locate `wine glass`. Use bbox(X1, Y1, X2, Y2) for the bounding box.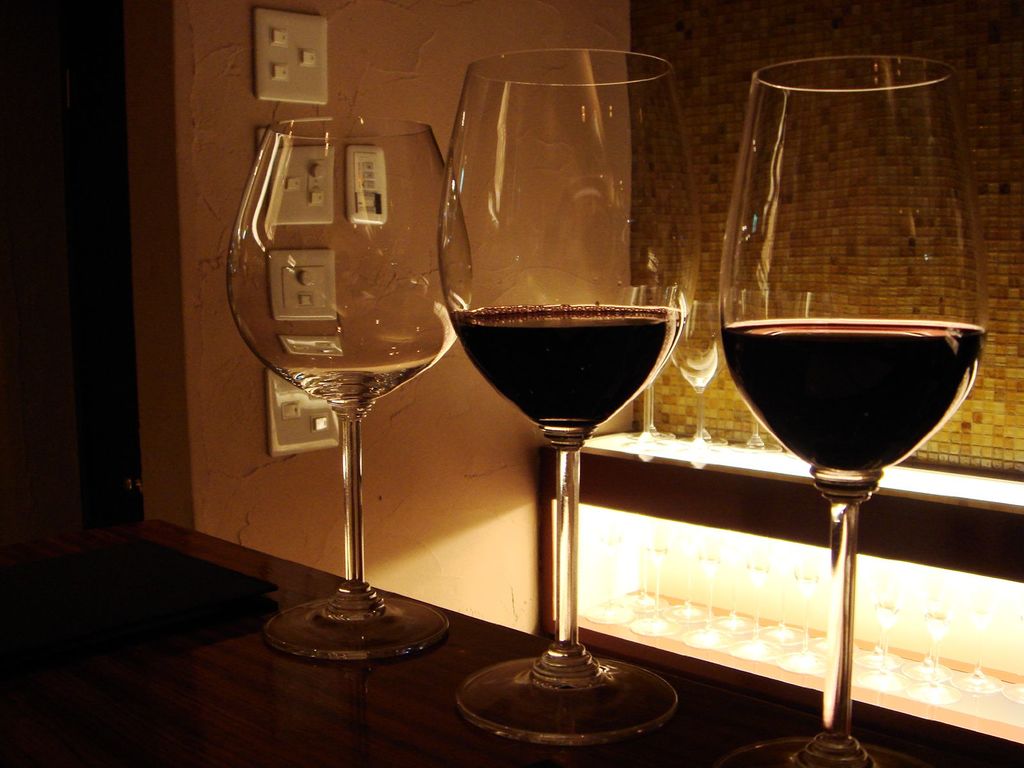
bbox(434, 51, 691, 739).
